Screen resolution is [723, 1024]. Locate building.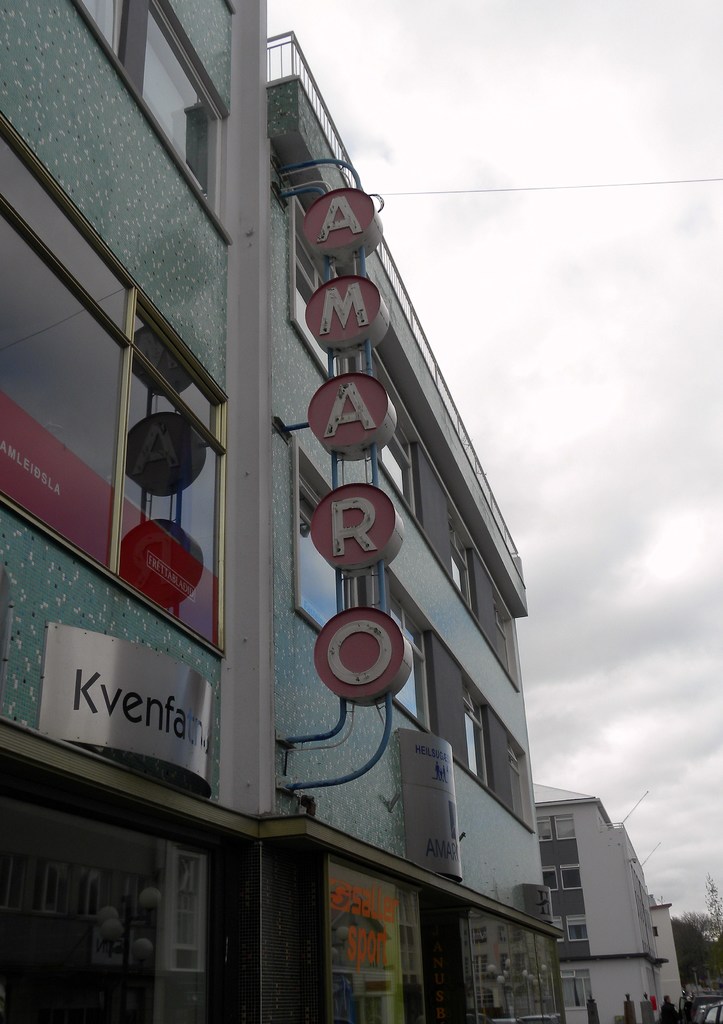
detection(3, 0, 565, 1023).
